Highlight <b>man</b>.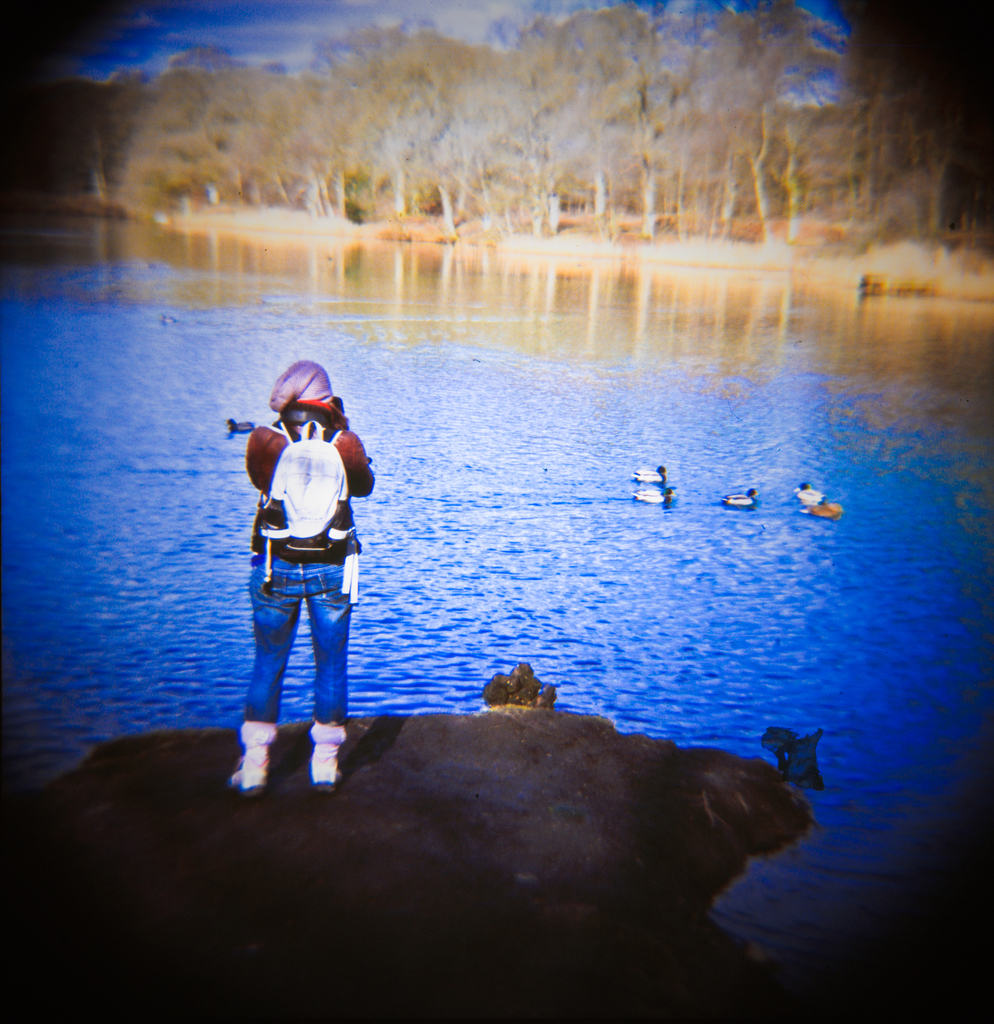
Highlighted region: Rect(237, 340, 375, 763).
